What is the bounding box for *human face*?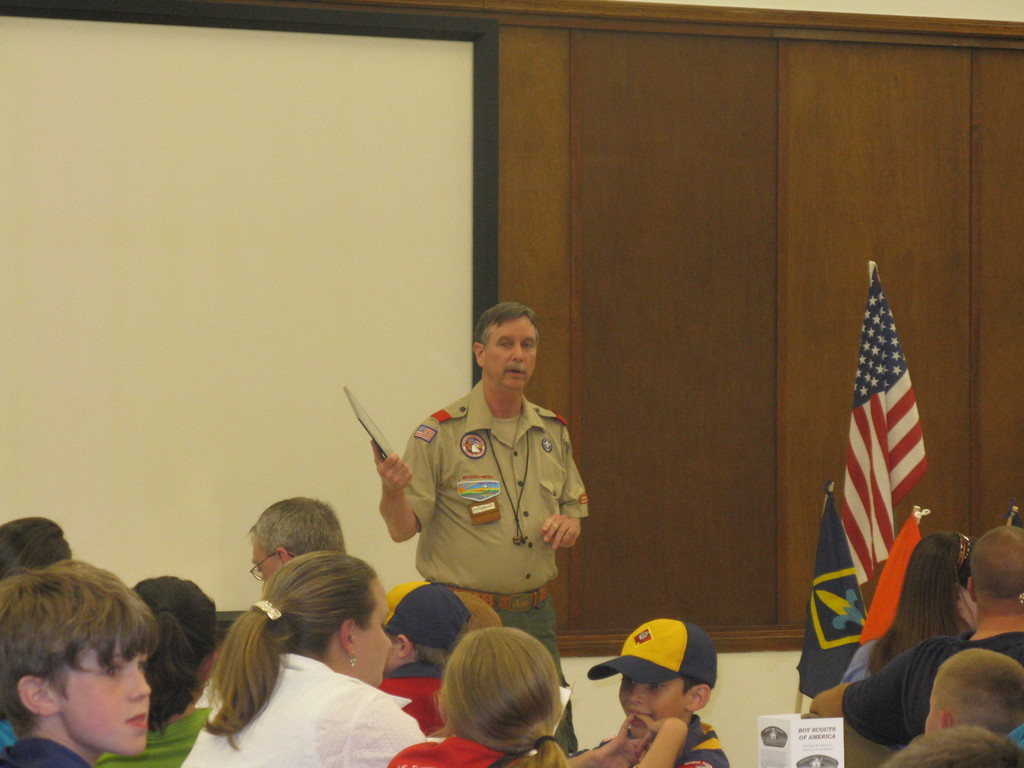
249 538 282 588.
